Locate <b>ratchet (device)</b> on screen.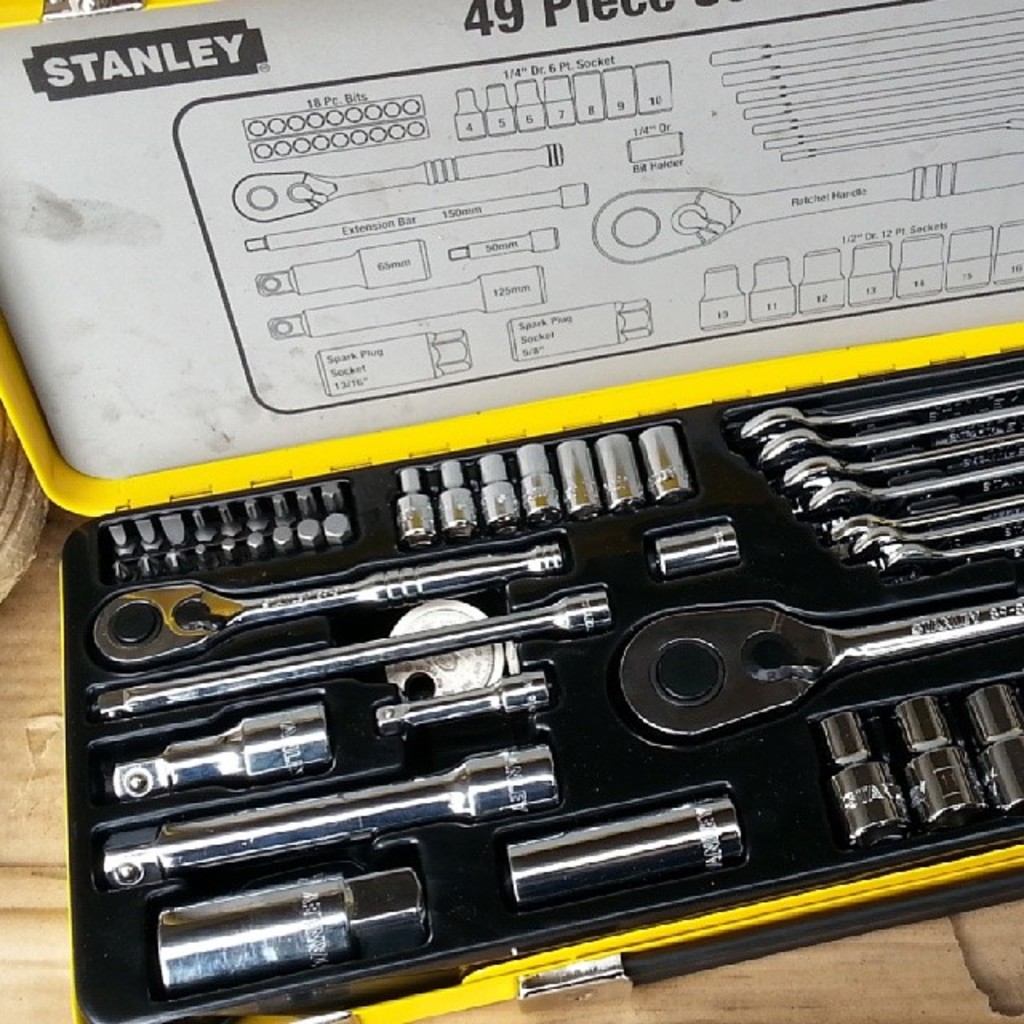
On screen at (x1=240, y1=178, x2=595, y2=254).
